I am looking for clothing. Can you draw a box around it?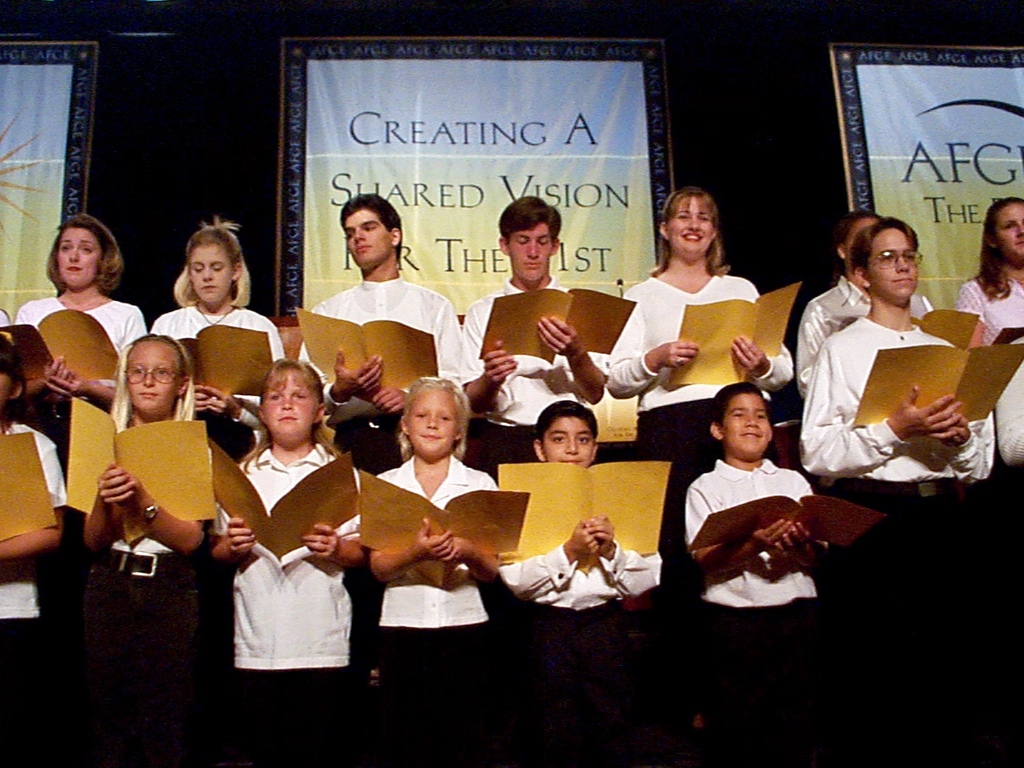
Sure, the bounding box is 15/297/149/433.
